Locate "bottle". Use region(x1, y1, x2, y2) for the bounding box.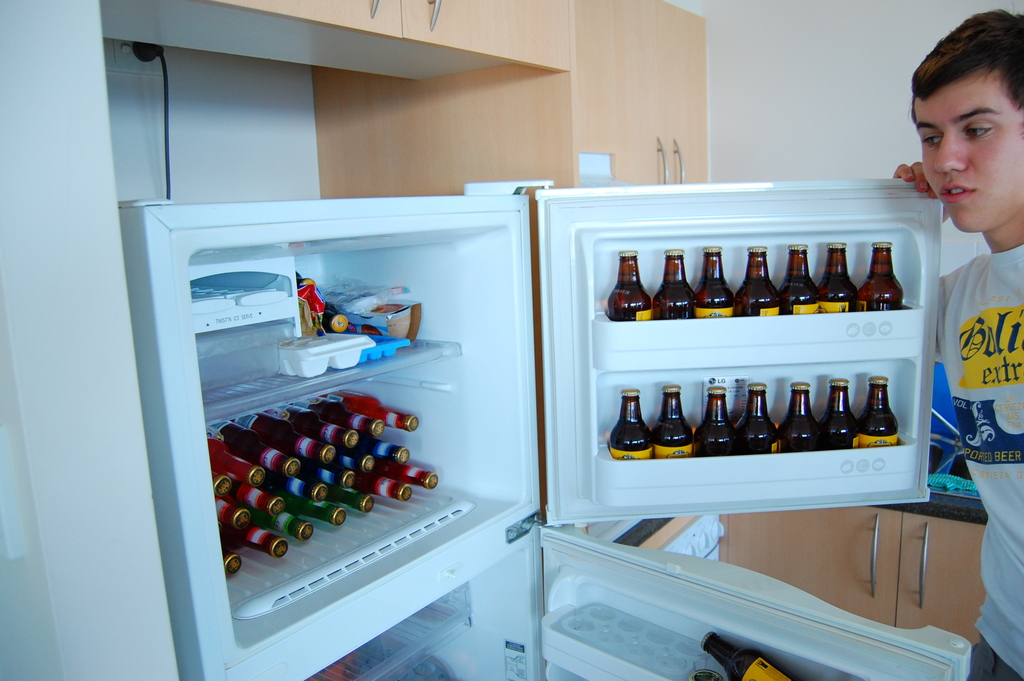
region(652, 249, 696, 320).
